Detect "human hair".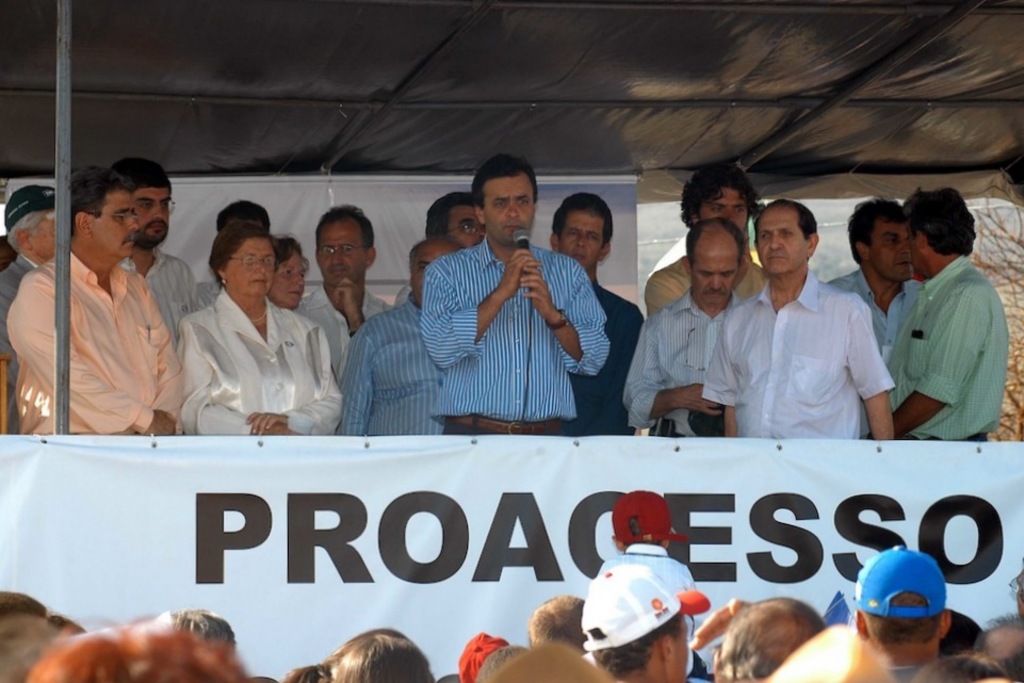
Detected at (x1=471, y1=149, x2=541, y2=207).
